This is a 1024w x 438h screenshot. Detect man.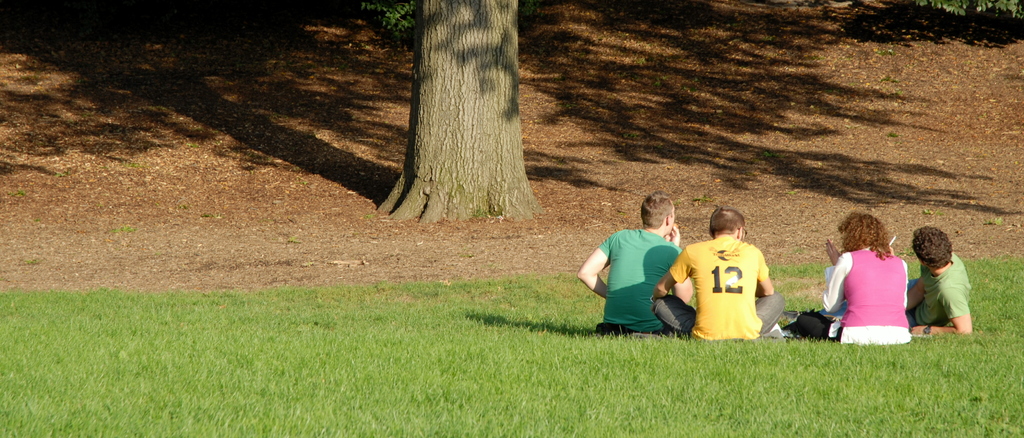
903 224 974 337.
